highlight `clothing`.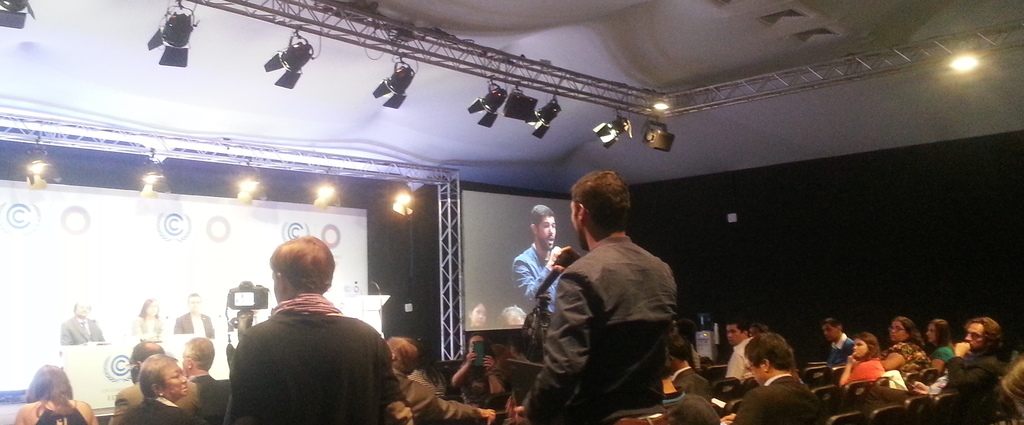
Highlighted region: 170 307 216 340.
